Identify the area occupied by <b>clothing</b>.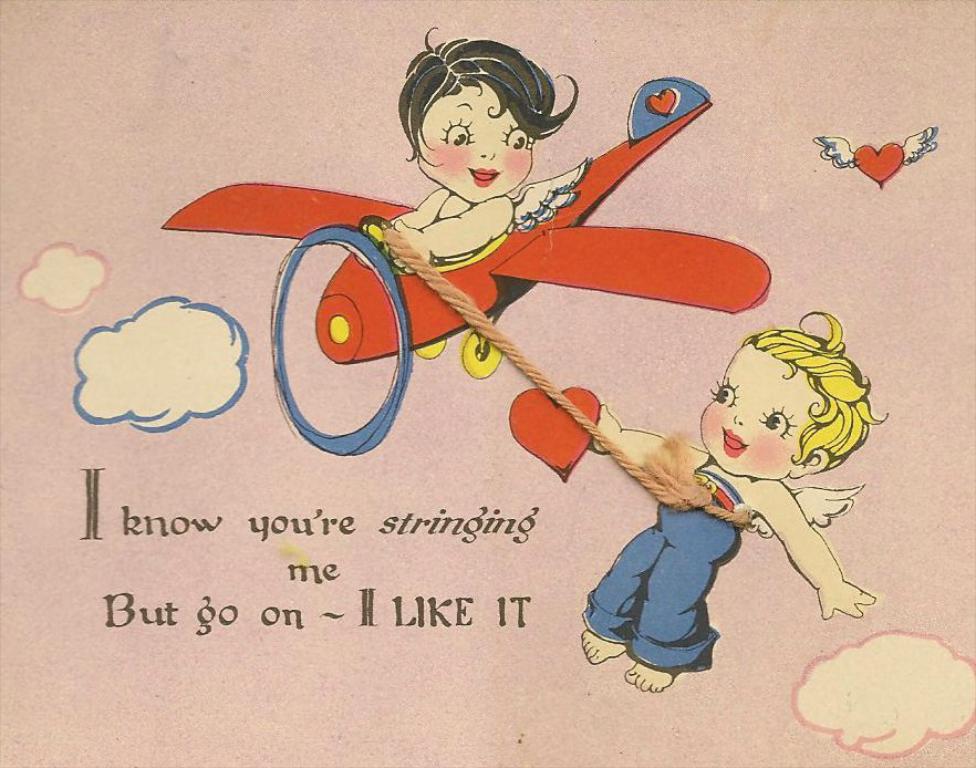
Area: bbox=[569, 458, 748, 670].
